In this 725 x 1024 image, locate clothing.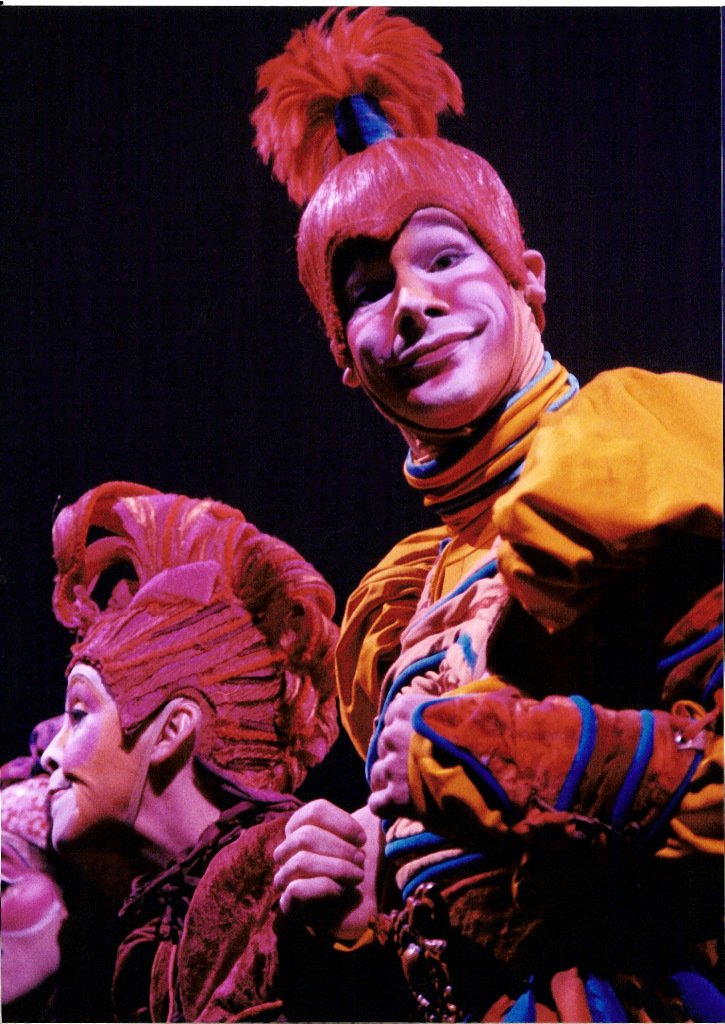
Bounding box: <box>330,337,688,926</box>.
